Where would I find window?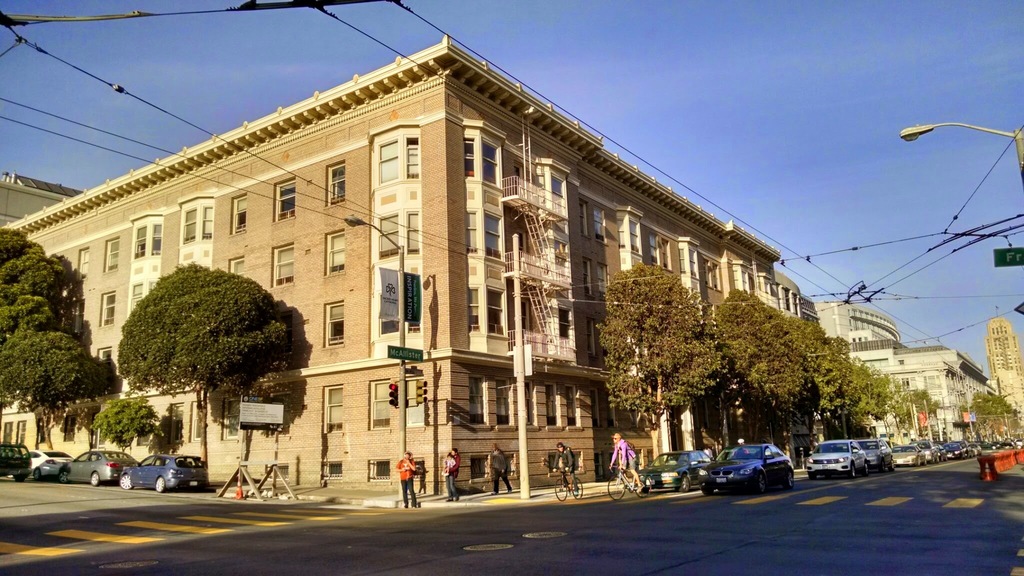
At rect(547, 385, 557, 425).
